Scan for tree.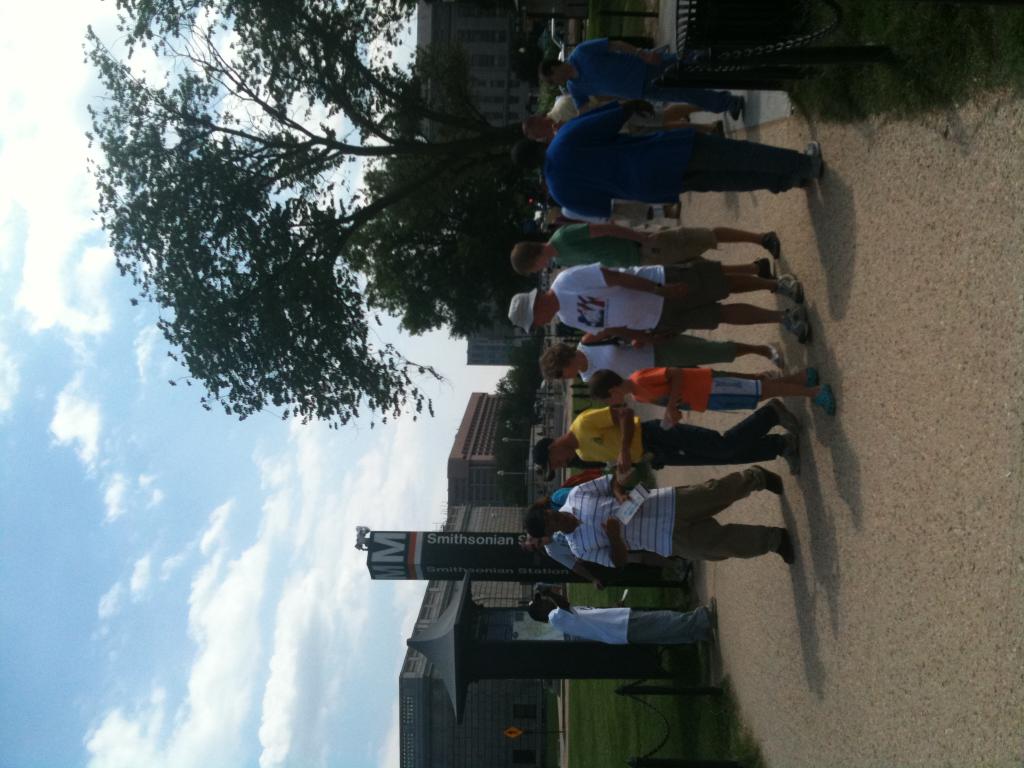
Scan result: 79/2/556/428.
